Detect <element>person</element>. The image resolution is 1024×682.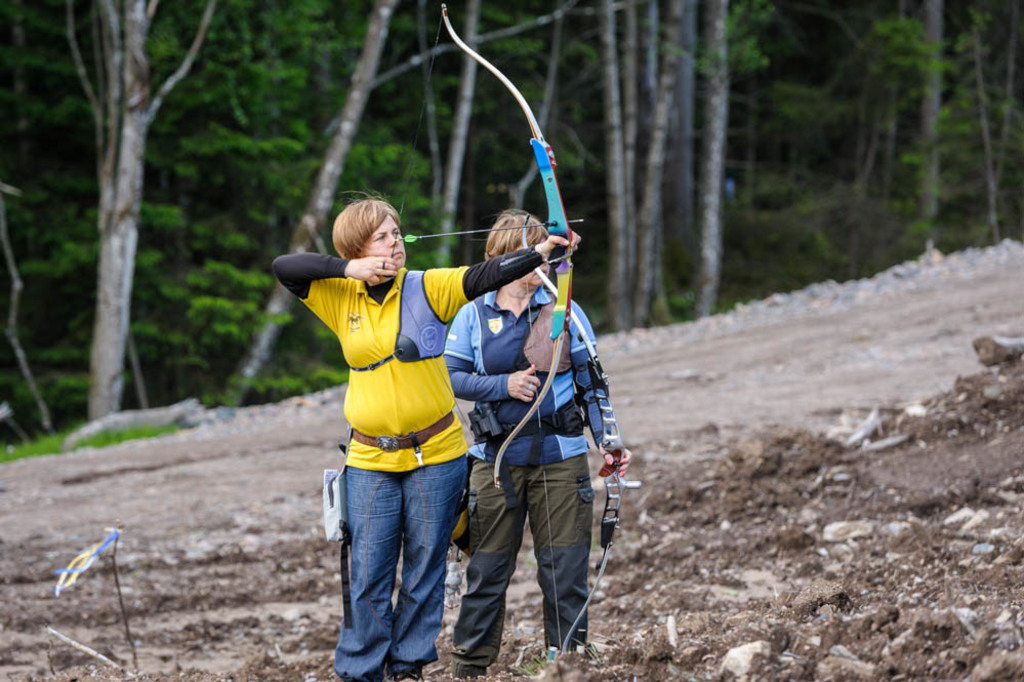
{"x1": 442, "y1": 202, "x2": 637, "y2": 681}.
